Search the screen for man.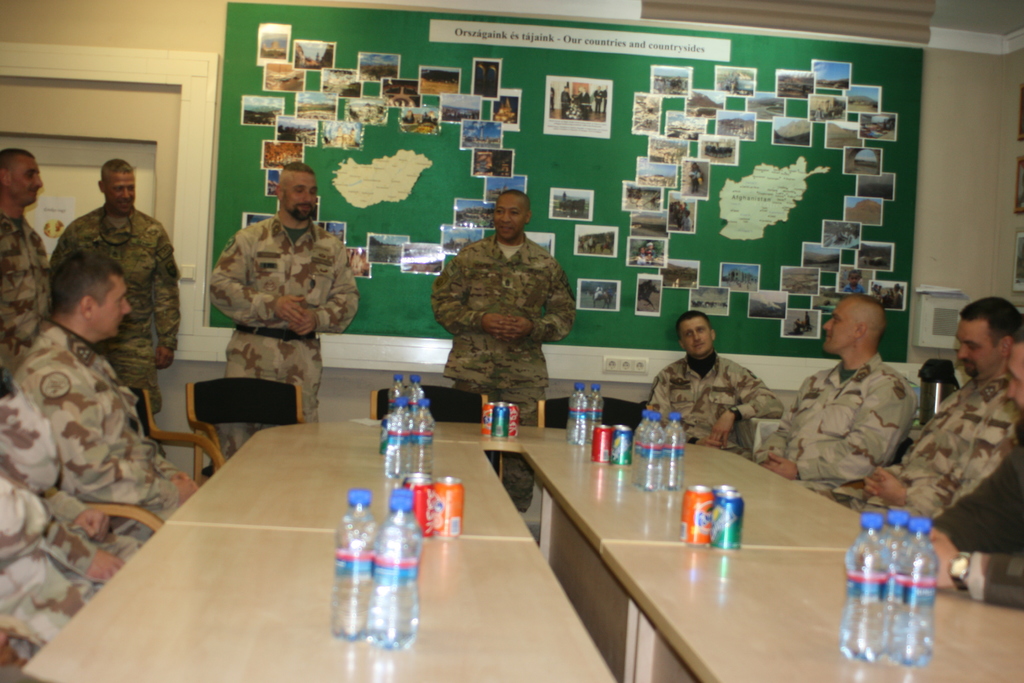
Found at 0,137,65,395.
